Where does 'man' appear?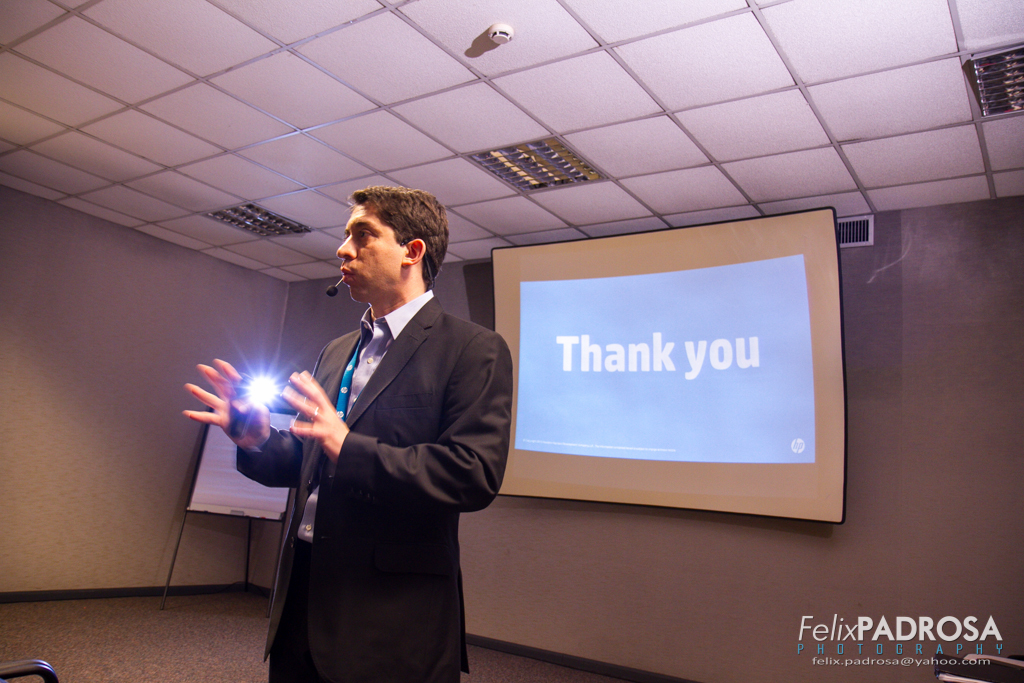
Appears at left=233, top=154, right=513, bottom=677.
